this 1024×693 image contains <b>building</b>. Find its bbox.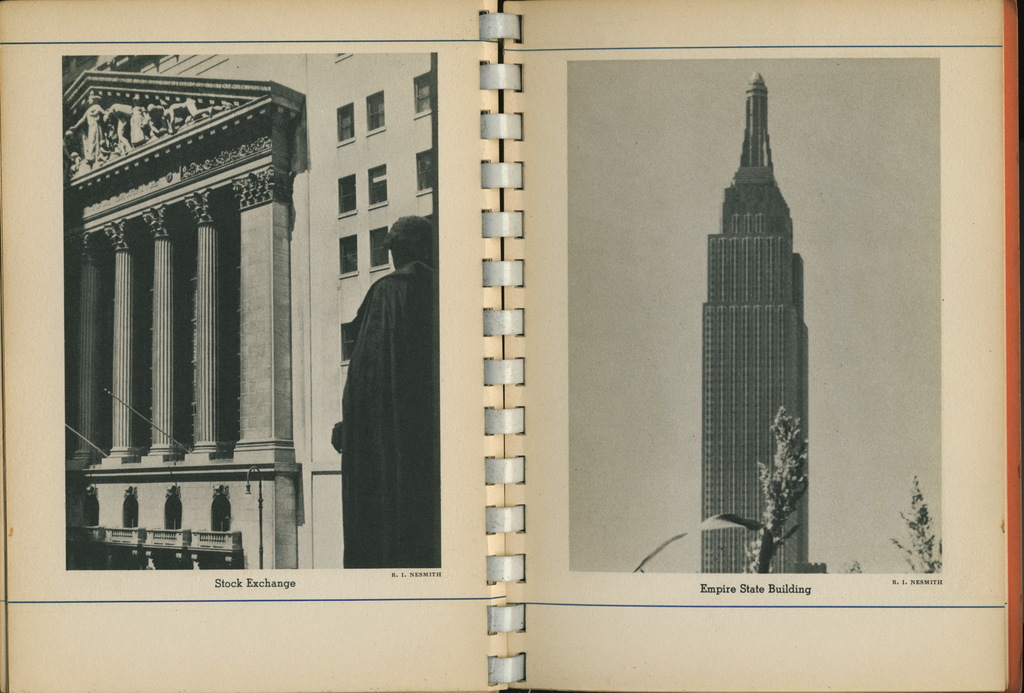
63,53,438,572.
